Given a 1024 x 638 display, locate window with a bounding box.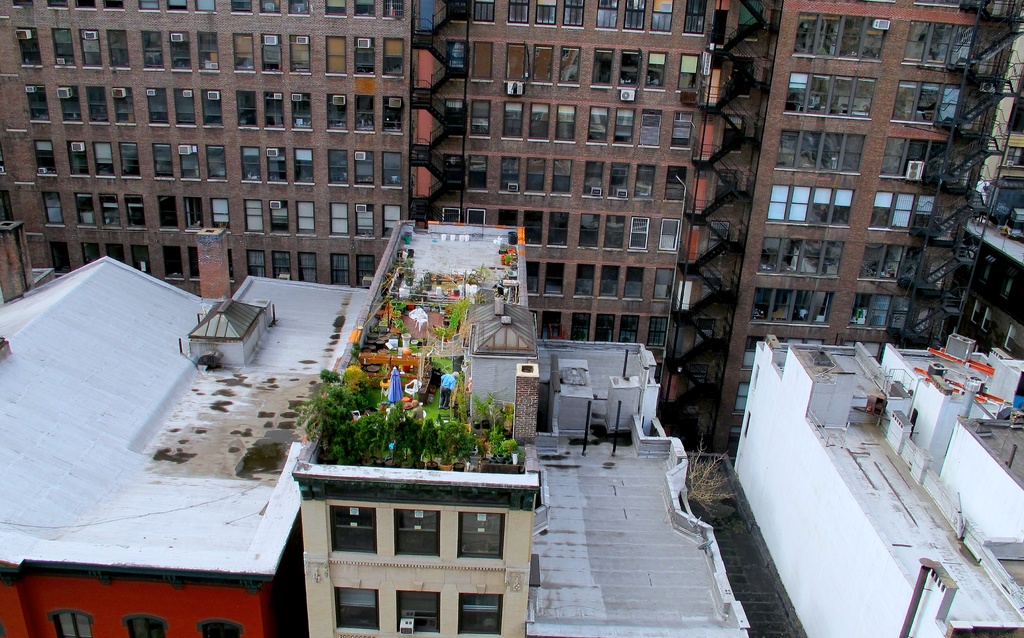
Located: pyautogui.locateOnScreen(269, 202, 289, 238).
